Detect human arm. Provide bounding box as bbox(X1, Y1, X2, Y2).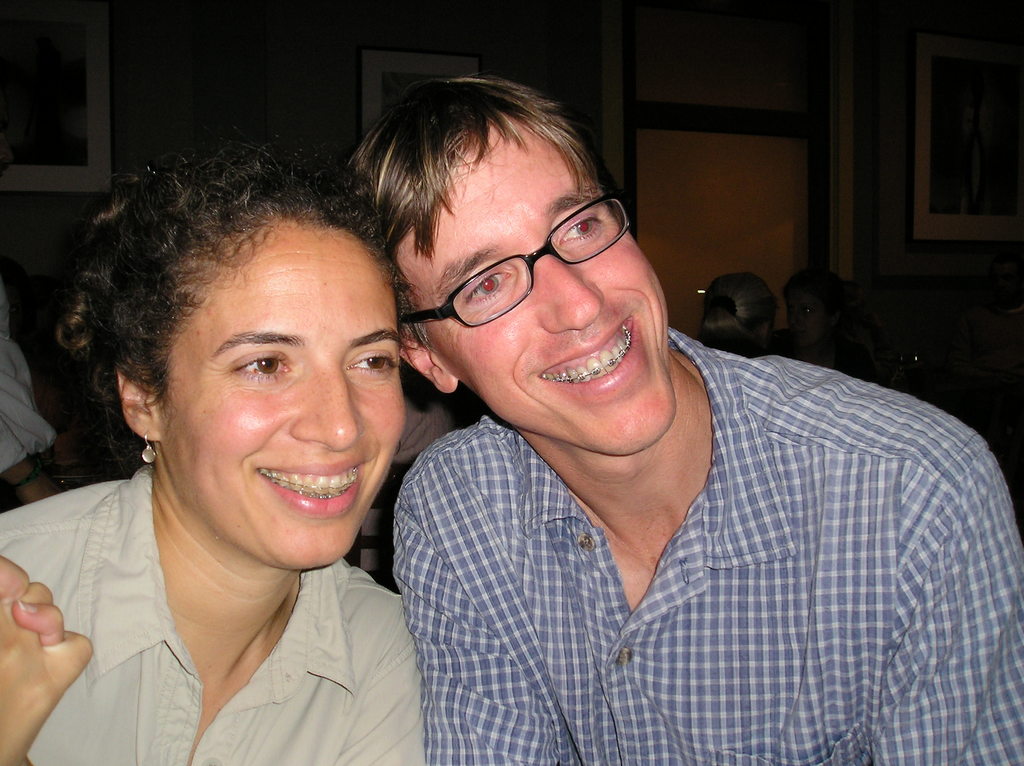
bbox(388, 457, 584, 765).
